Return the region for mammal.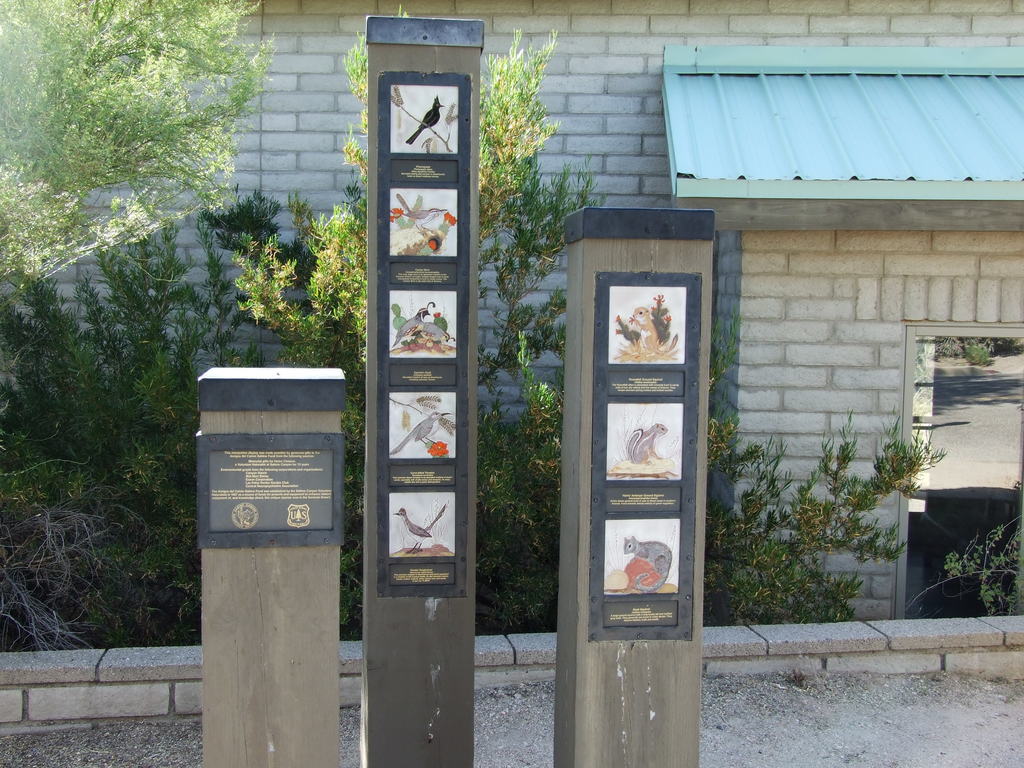
618 532 676 593.
